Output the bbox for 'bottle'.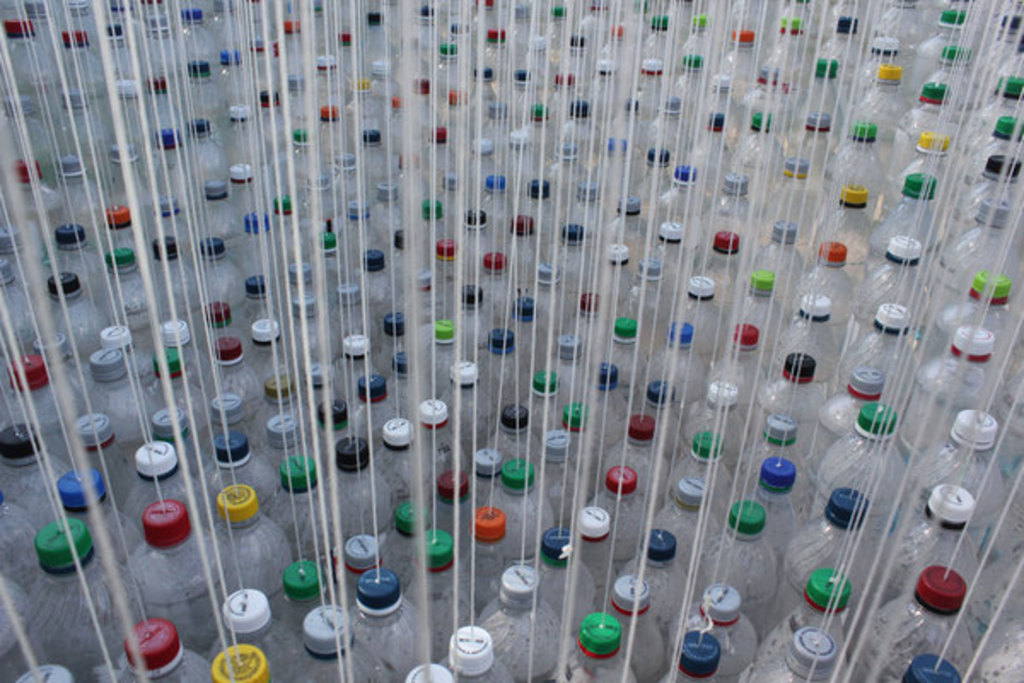
x1=85, y1=347, x2=164, y2=456.
